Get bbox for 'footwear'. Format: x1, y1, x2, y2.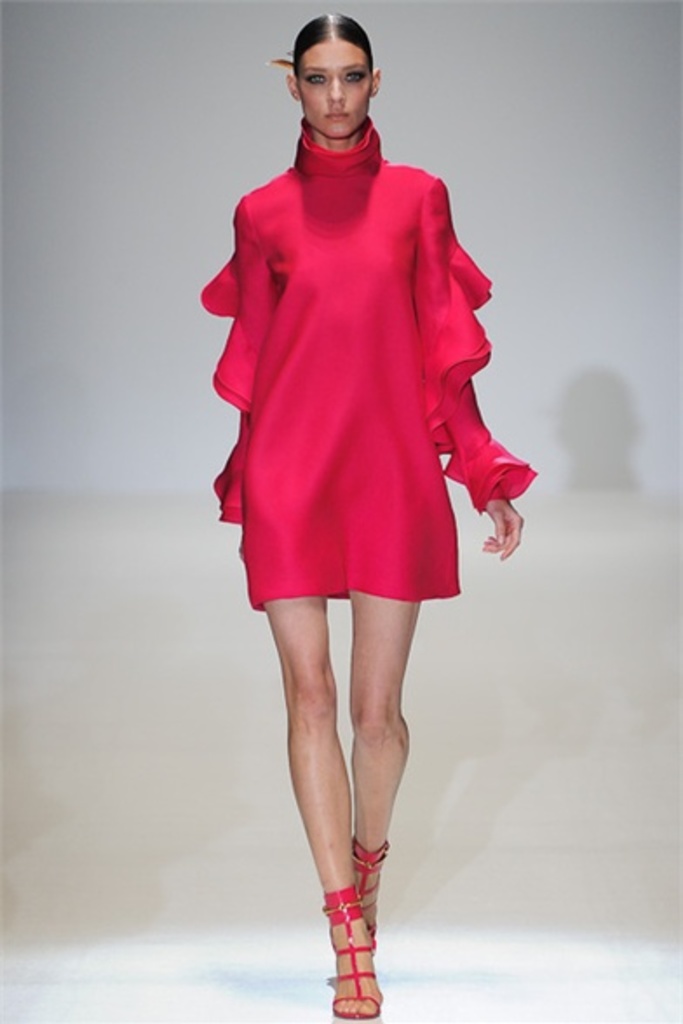
352, 836, 396, 944.
